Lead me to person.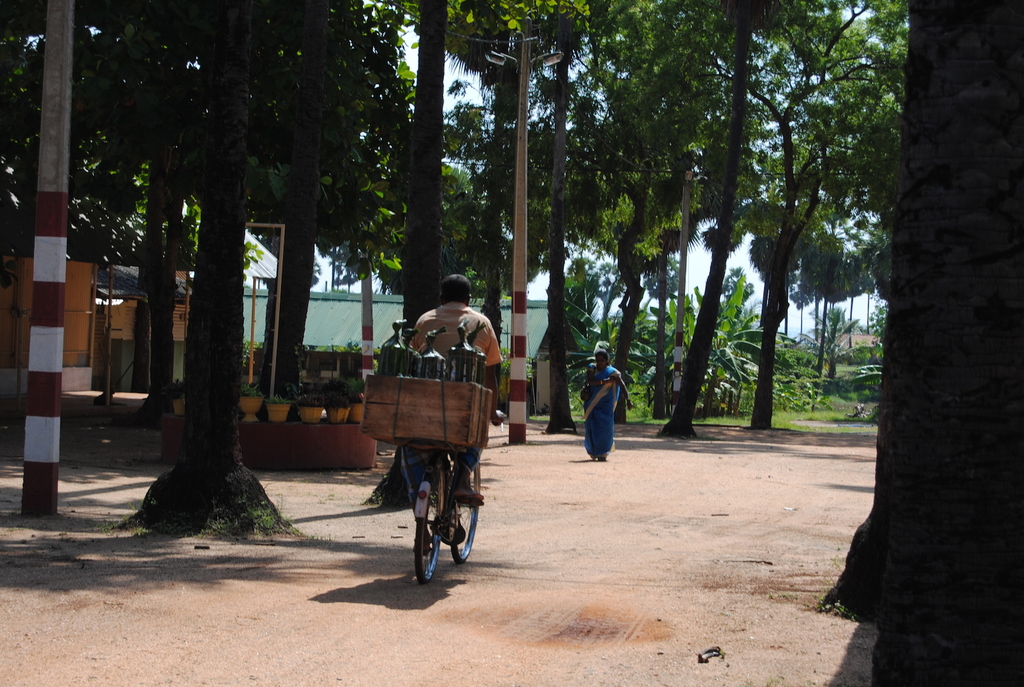
Lead to x1=577 y1=353 x2=628 y2=478.
